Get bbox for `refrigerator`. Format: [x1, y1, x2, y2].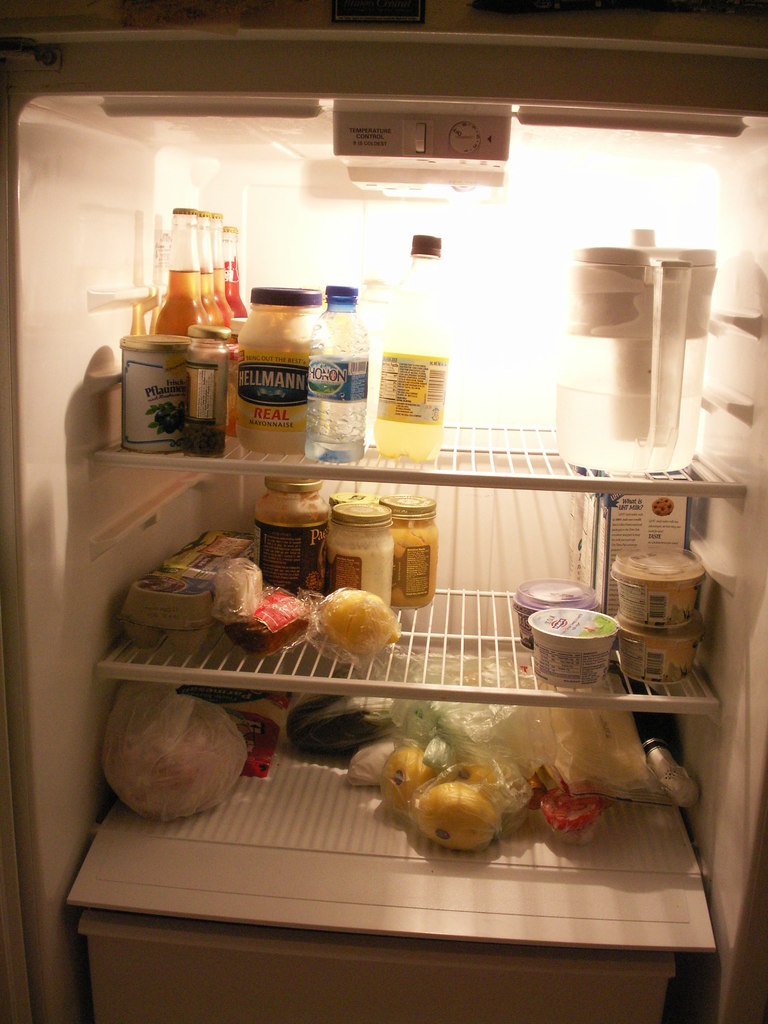
[0, 0, 767, 1023].
